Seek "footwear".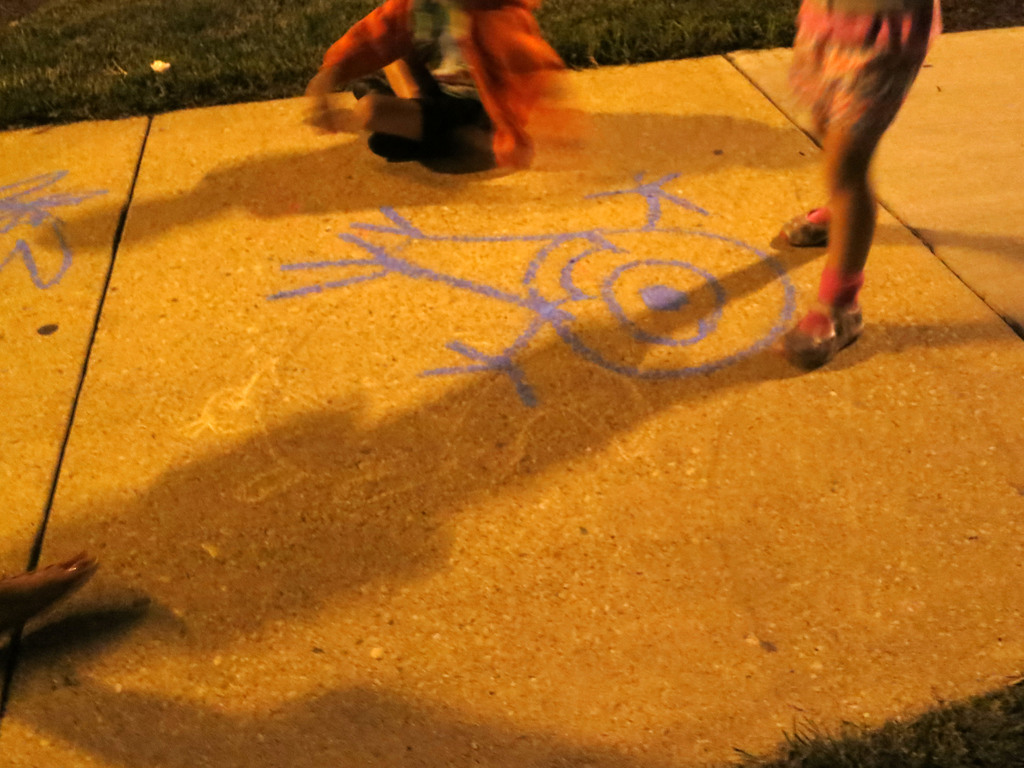
[left=772, top=268, right=867, bottom=365].
